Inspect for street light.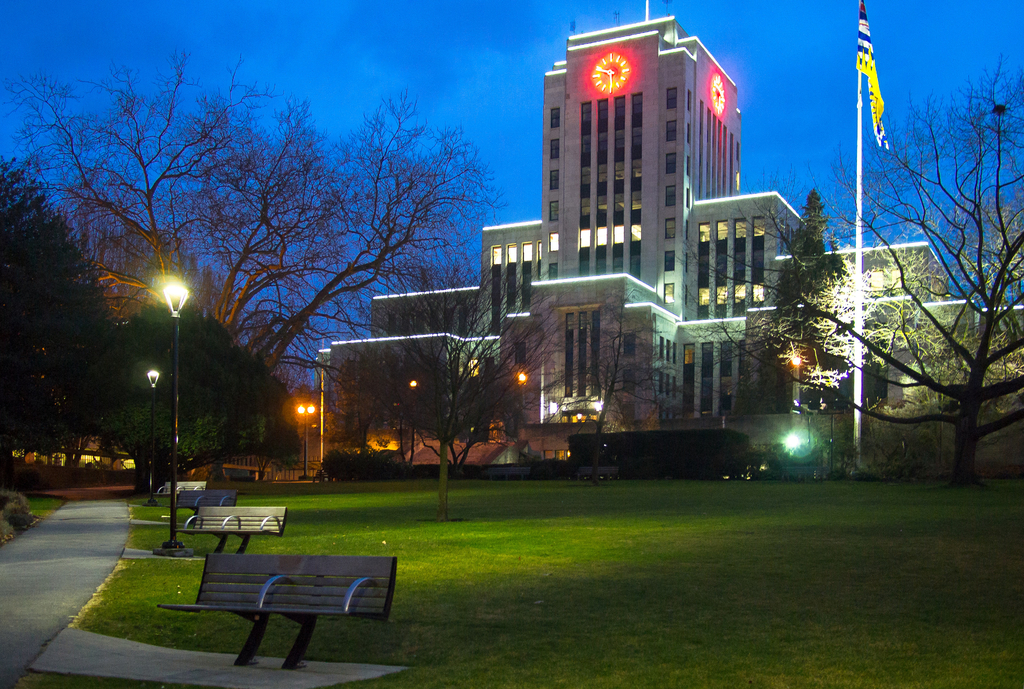
Inspection: 790:354:801:423.
